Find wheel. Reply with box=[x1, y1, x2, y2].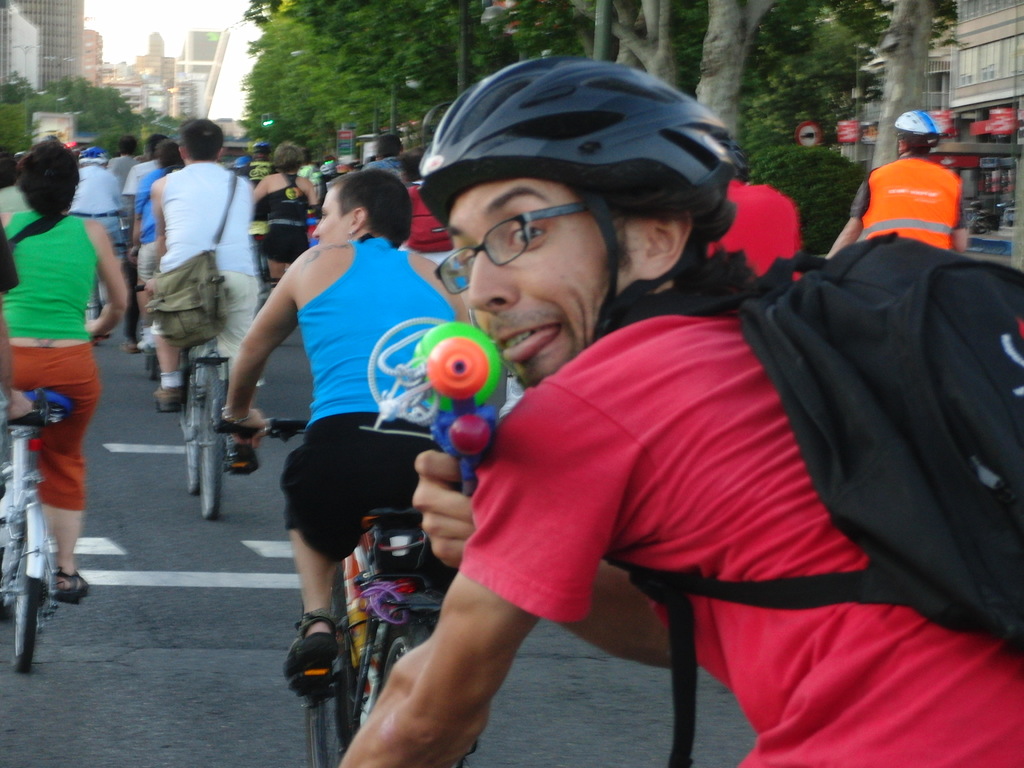
box=[305, 572, 356, 767].
